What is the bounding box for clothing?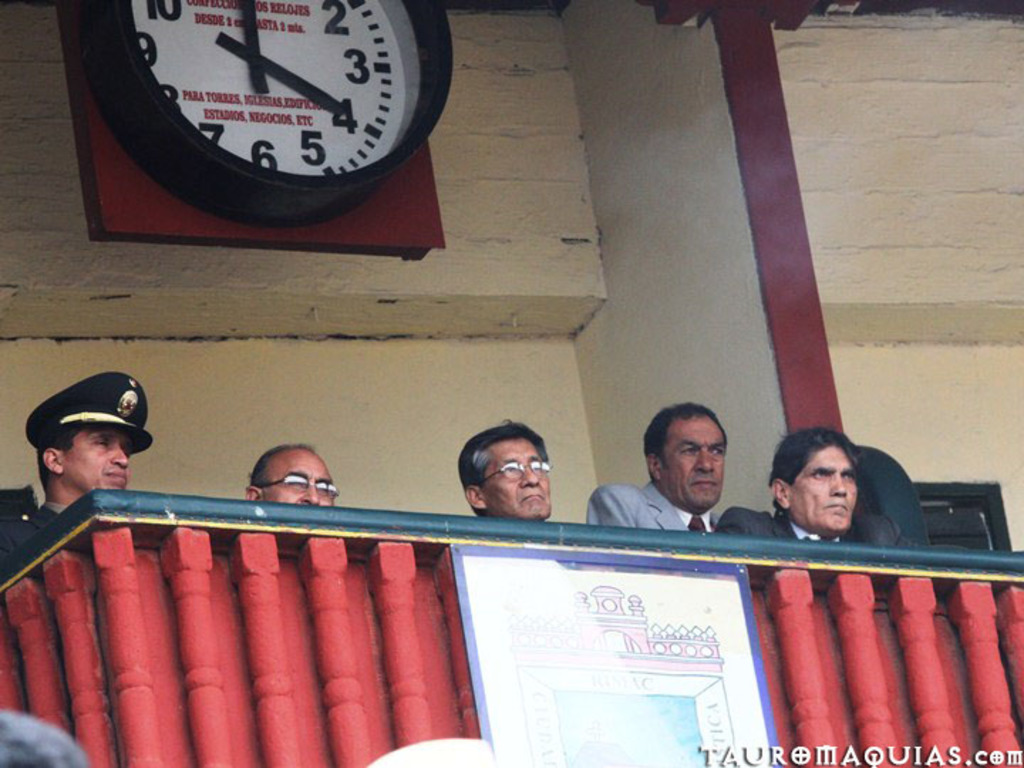
[x1=715, y1=509, x2=846, y2=538].
